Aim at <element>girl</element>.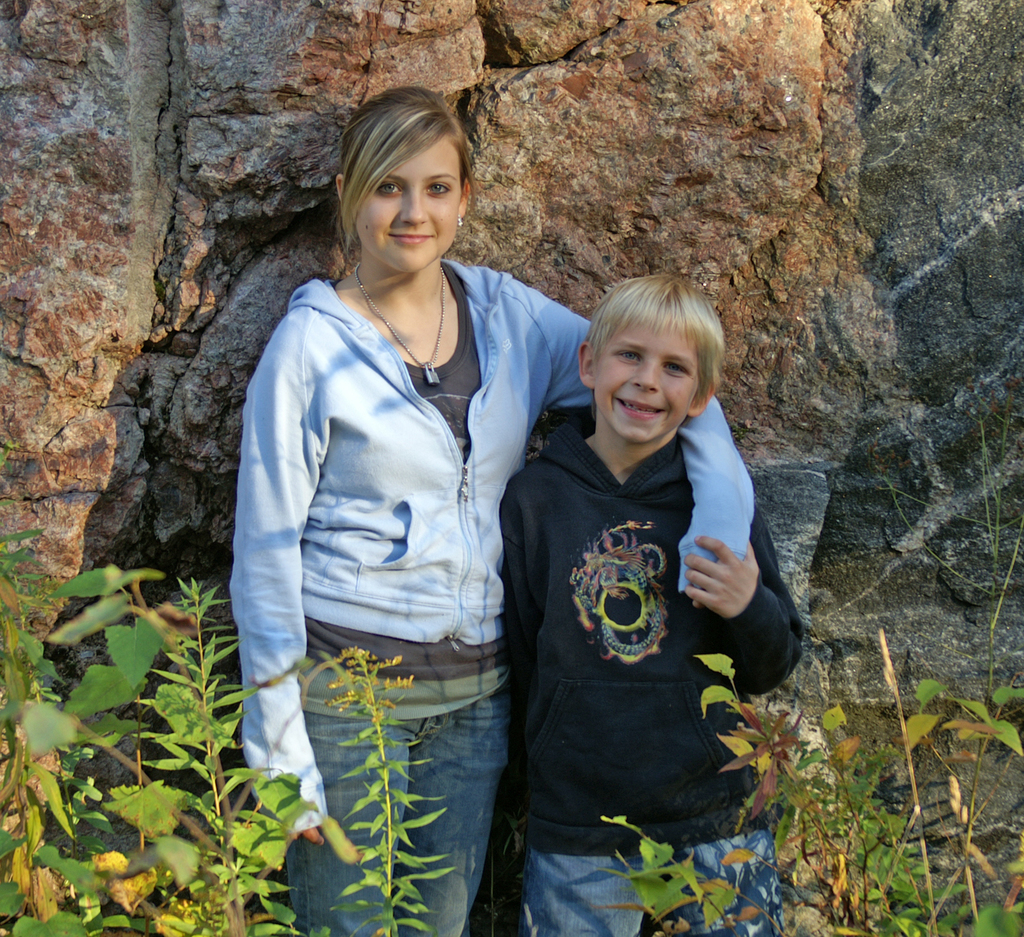
Aimed at region(229, 83, 760, 936).
